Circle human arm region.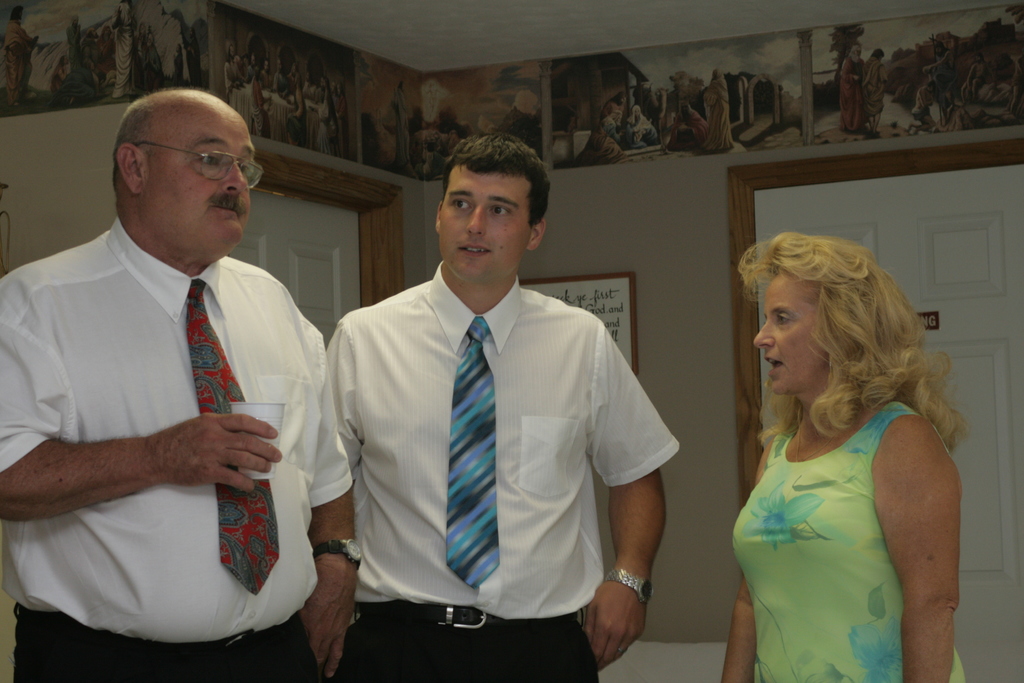
Region: pyautogui.locateOnScreen(0, 278, 278, 520).
